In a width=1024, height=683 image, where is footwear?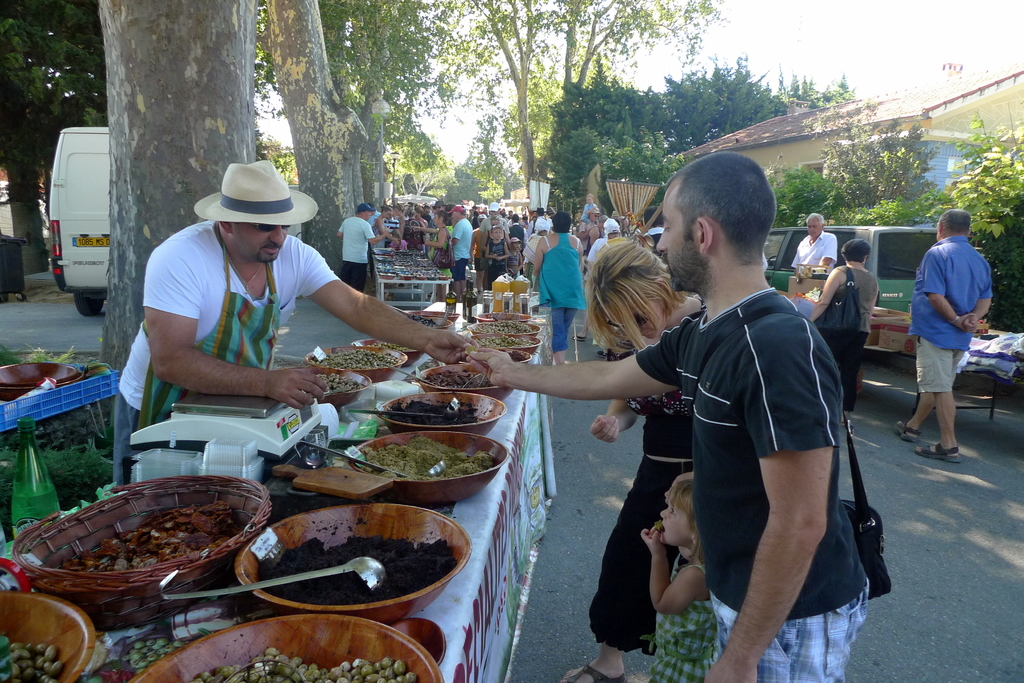
920:436:963:462.
